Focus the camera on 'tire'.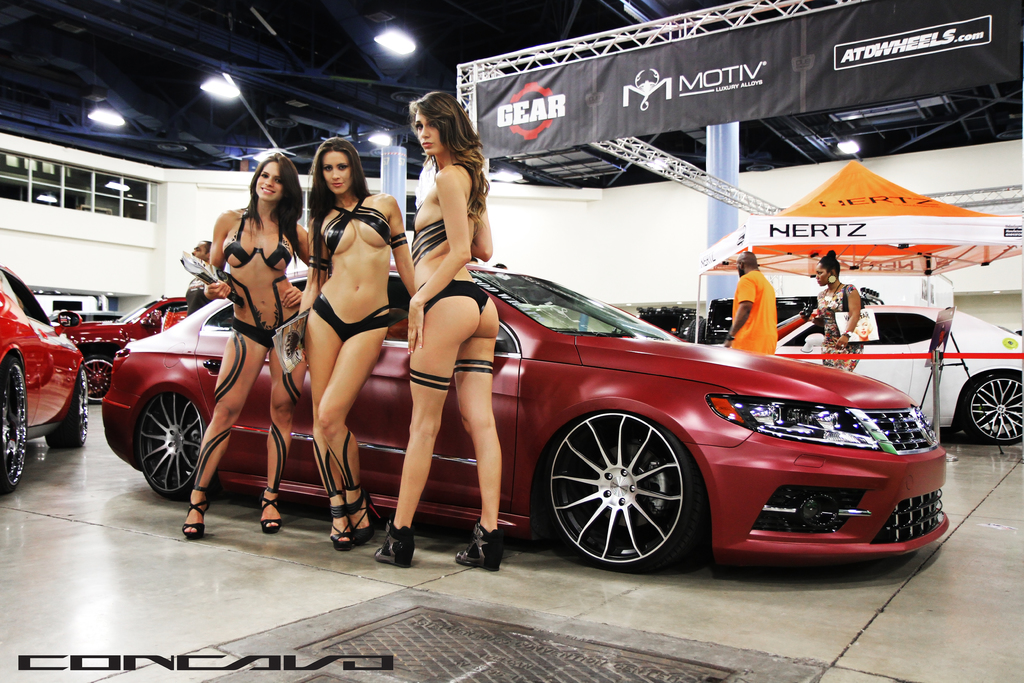
Focus region: l=86, t=350, r=120, b=407.
